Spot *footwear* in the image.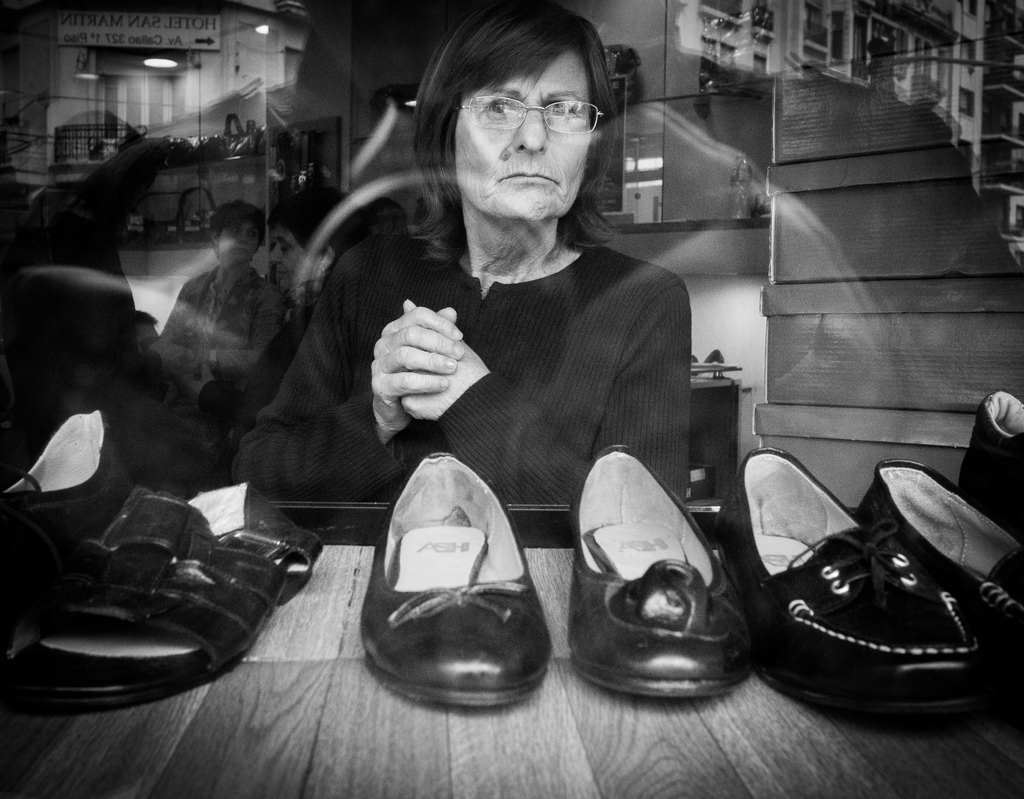
*footwear* found at <box>567,443,744,702</box>.
